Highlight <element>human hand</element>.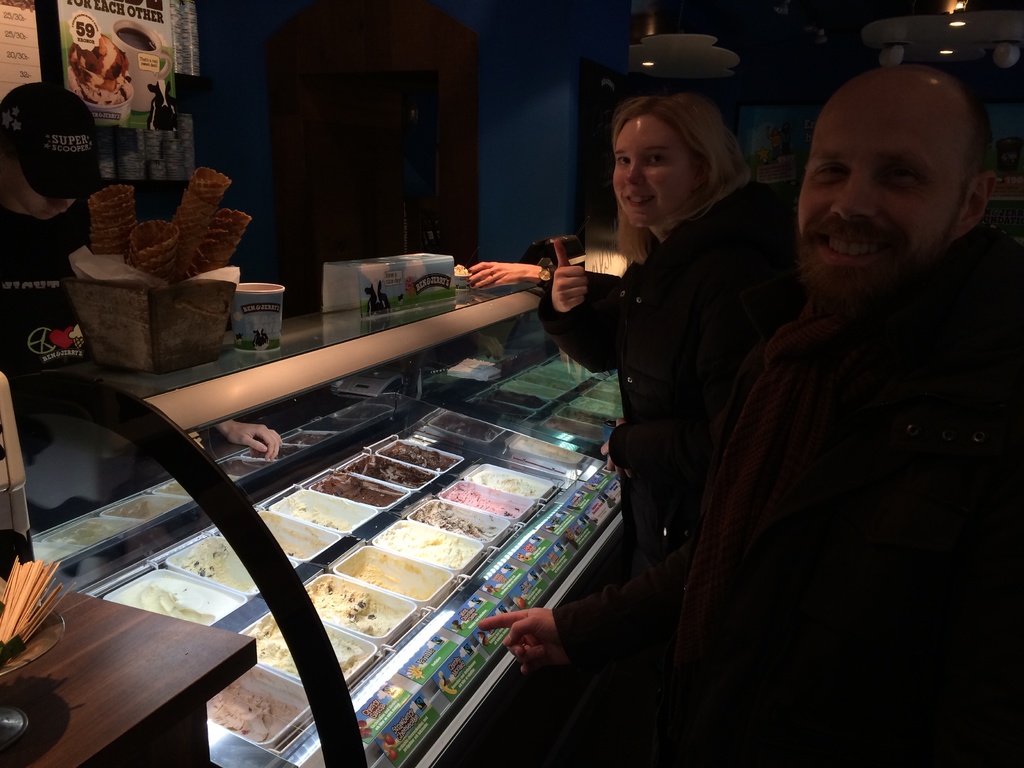
Highlighted region: <bbox>598, 417, 637, 483</bbox>.
